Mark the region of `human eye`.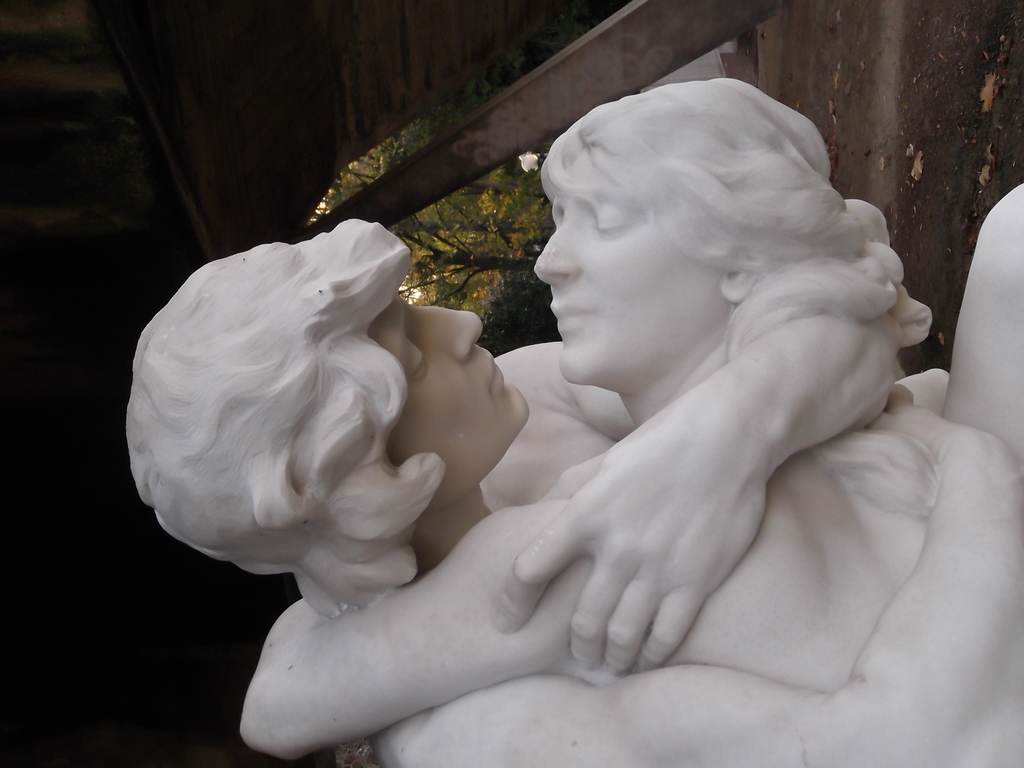
Region: 592/200/636/236.
